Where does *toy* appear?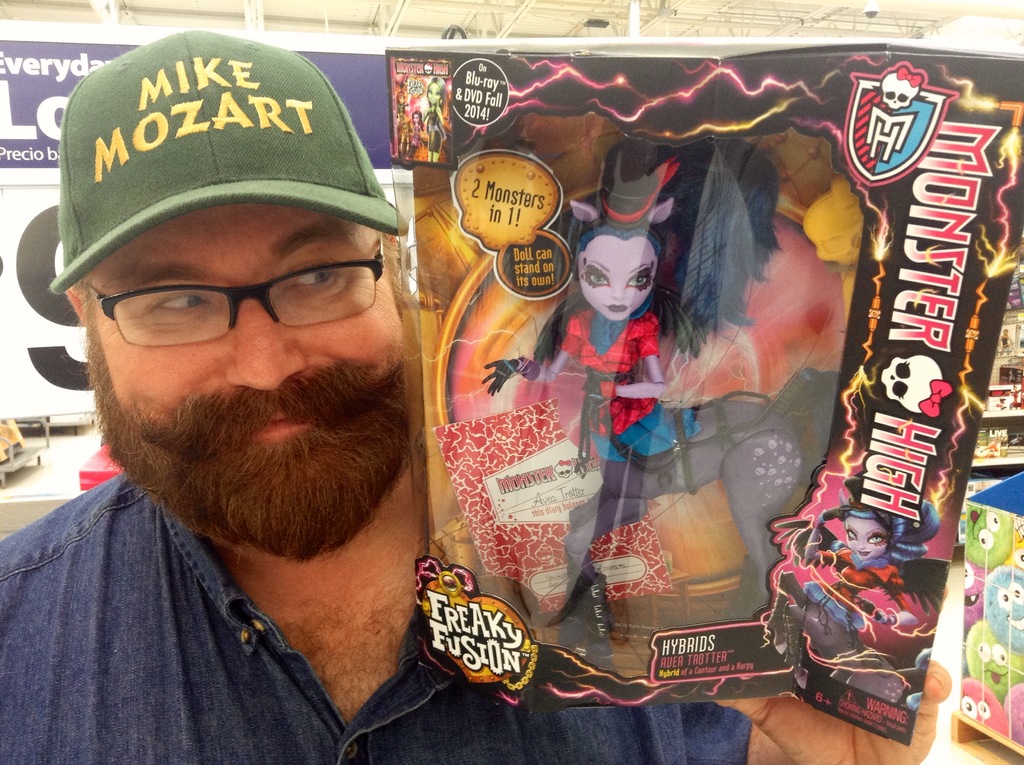
Appears at select_region(482, 136, 806, 654).
